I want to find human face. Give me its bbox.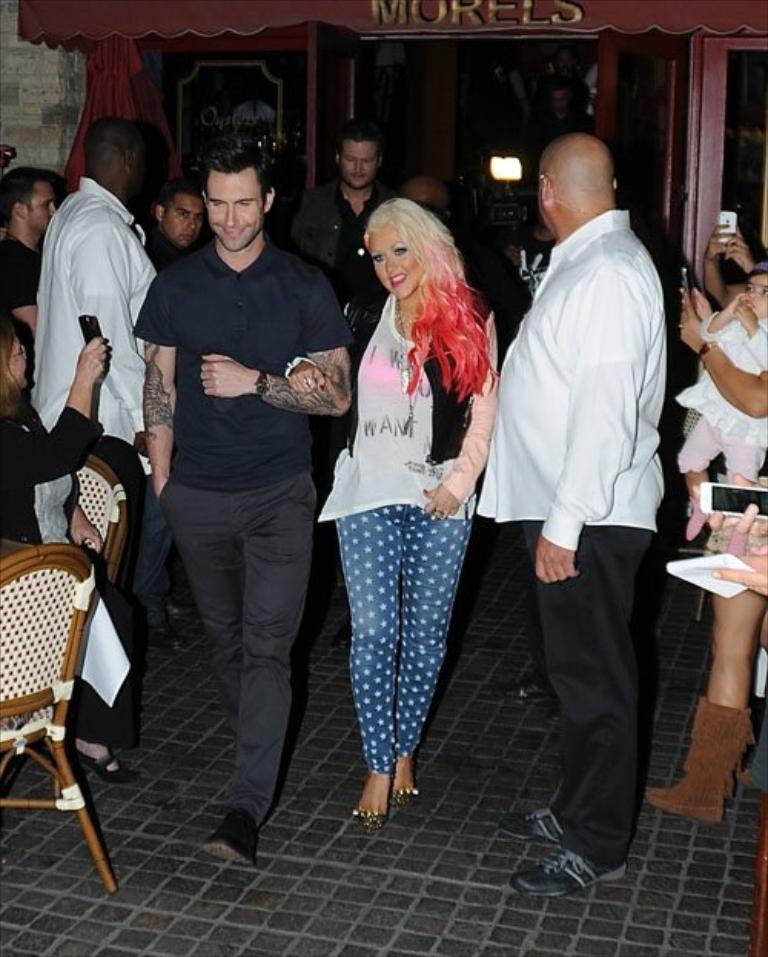
(157, 190, 204, 240).
